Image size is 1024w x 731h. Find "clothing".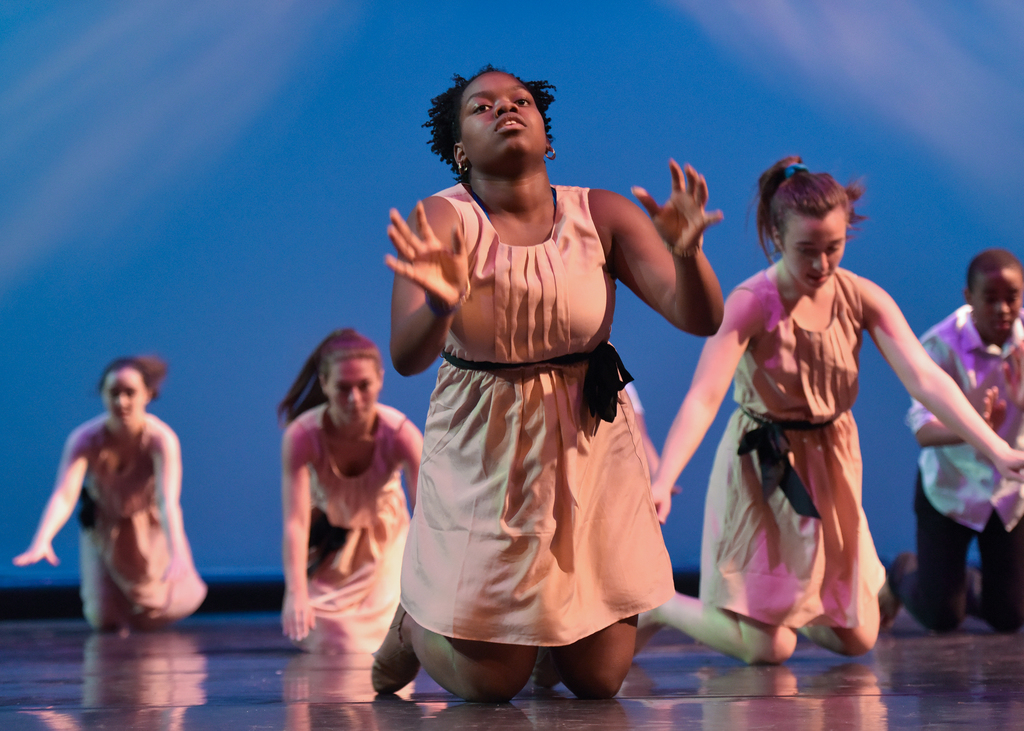
292:402:408:659.
